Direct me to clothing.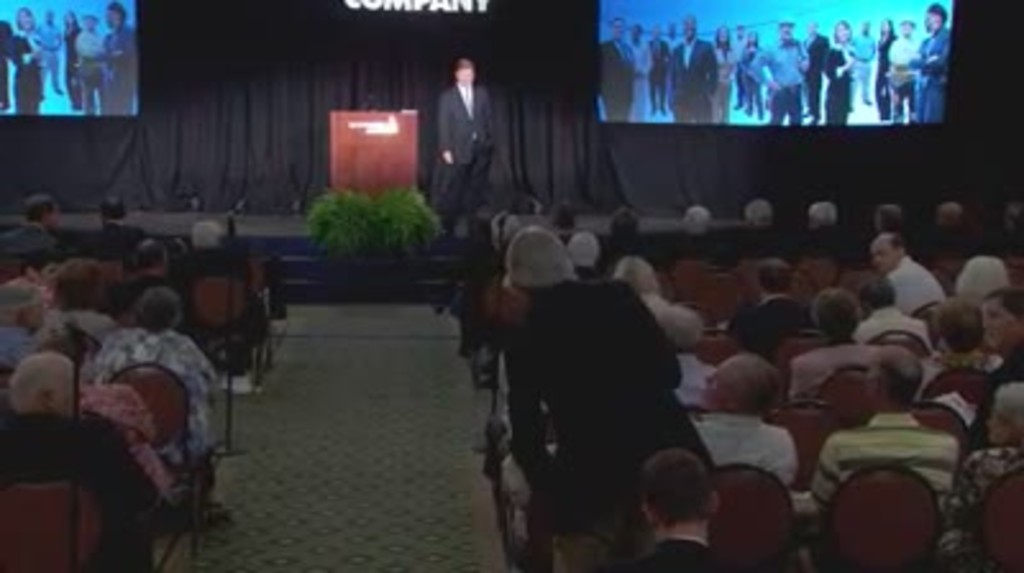
Direction: detection(415, 49, 497, 220).
